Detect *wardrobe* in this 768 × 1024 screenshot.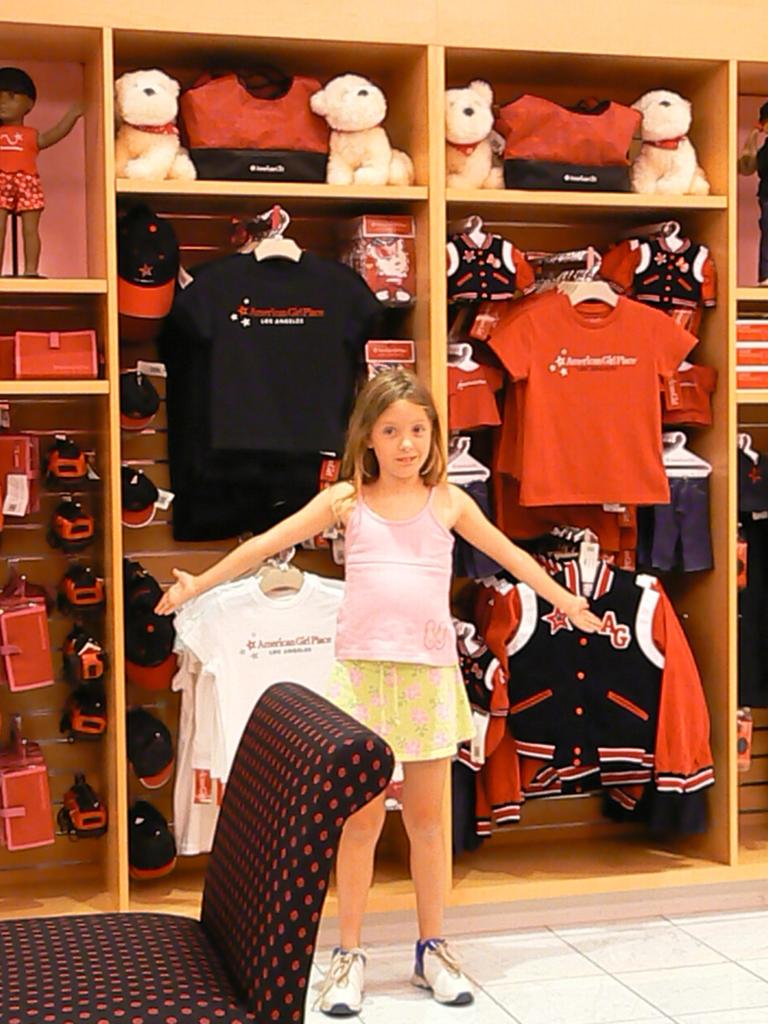
Detection: bbox(0, 1, 767, 947).
